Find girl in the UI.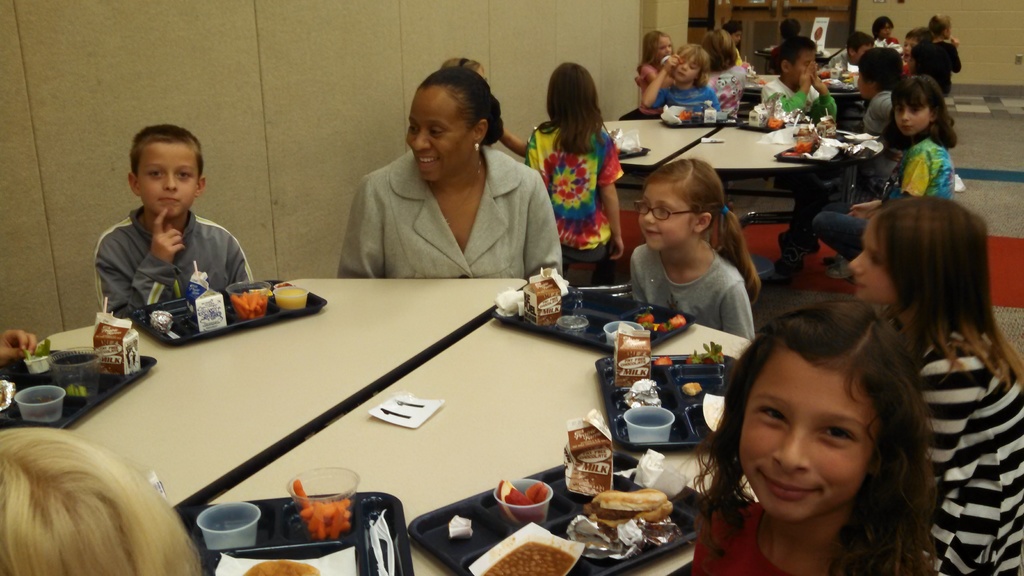
UI element at (525, 60, 624, 284).
